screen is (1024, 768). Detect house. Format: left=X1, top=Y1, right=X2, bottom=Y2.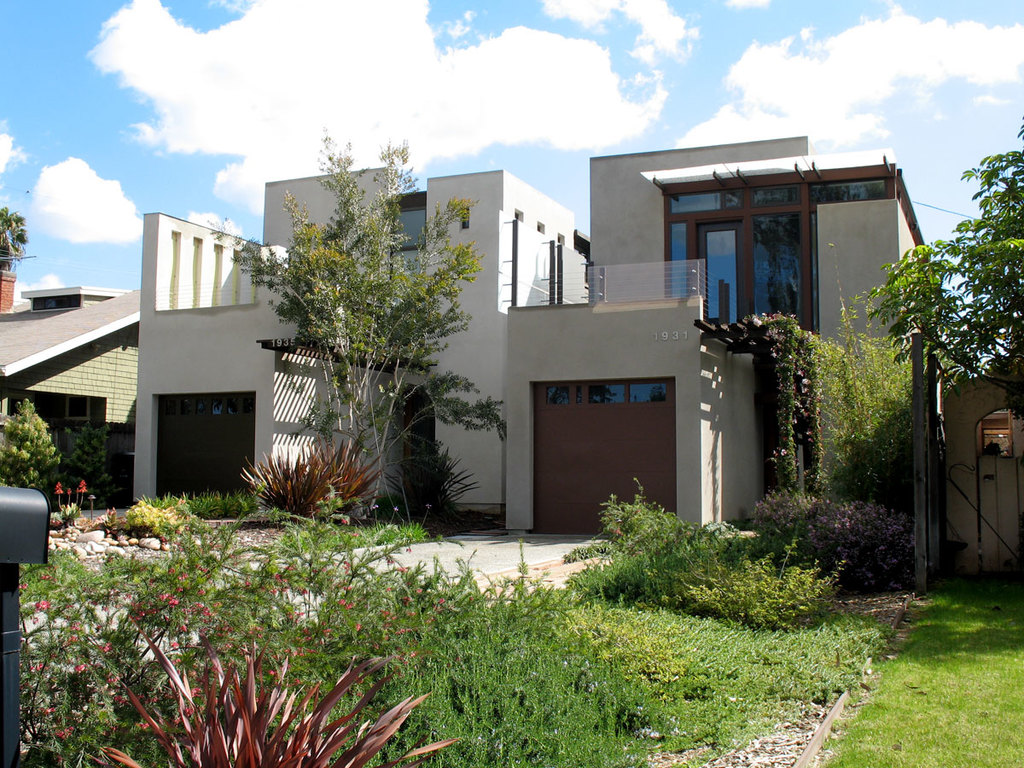
left=96, top=120, right=969, bottom=571.
